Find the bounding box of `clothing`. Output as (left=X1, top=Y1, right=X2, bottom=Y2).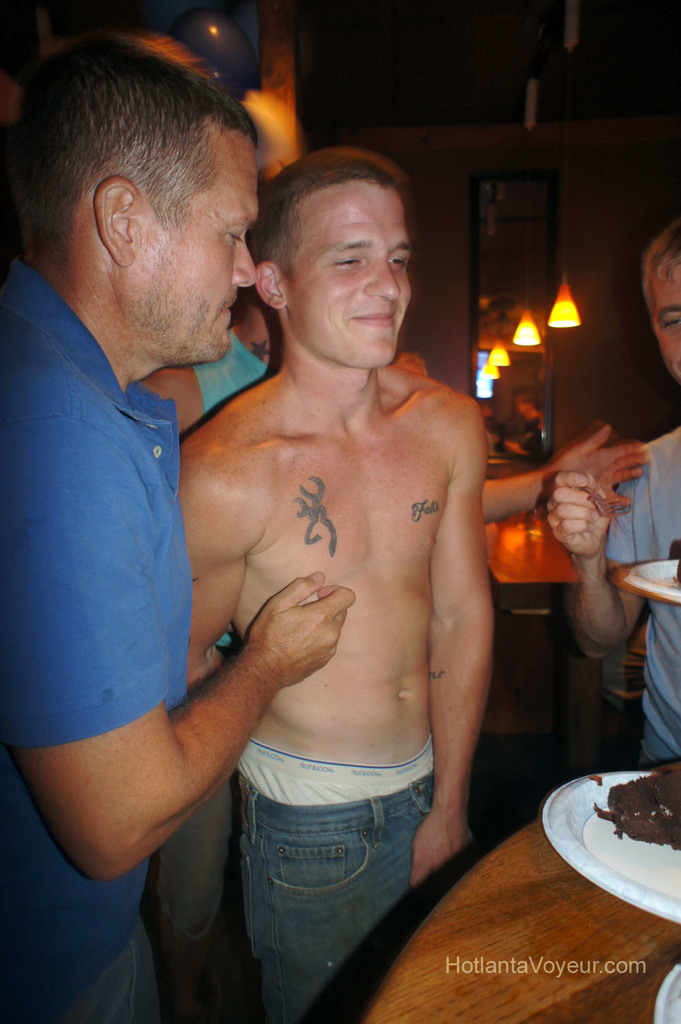
(left=154, top=327, right=270, bottom=945).
